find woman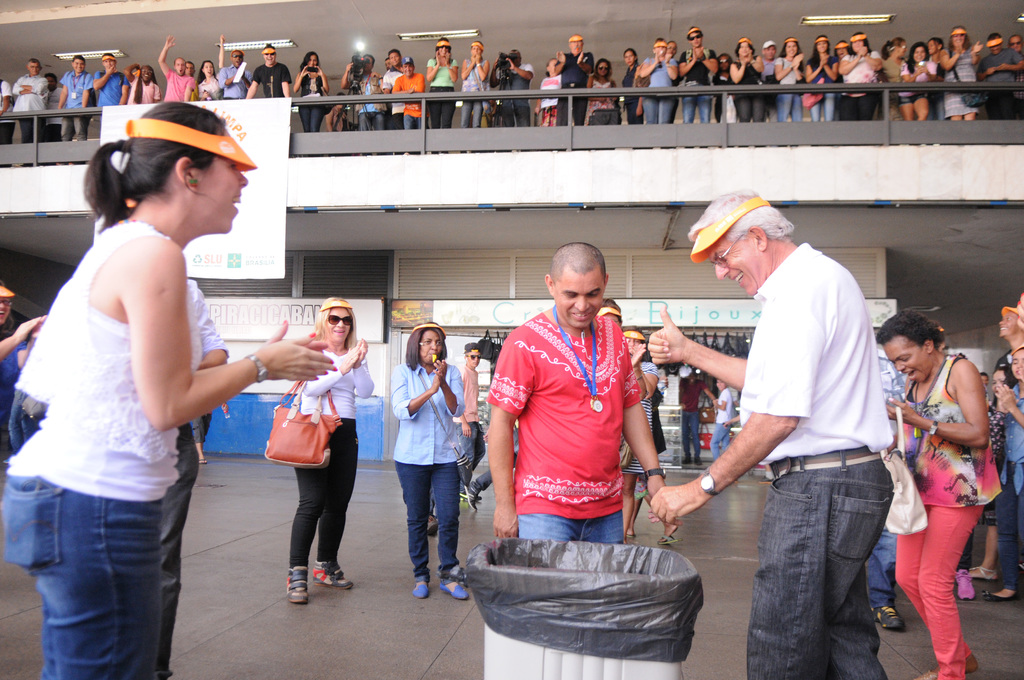
{"x1": 712, "y1": 54, "x2": 735, "y2": 121}
